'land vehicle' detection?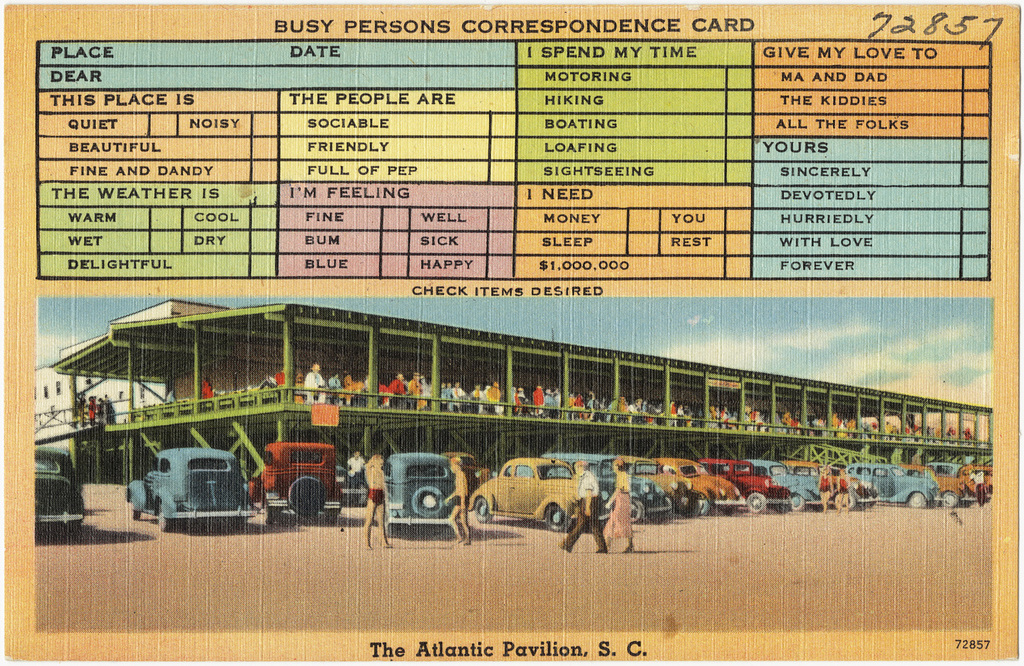
bbox(466, 456, 613, 533)
